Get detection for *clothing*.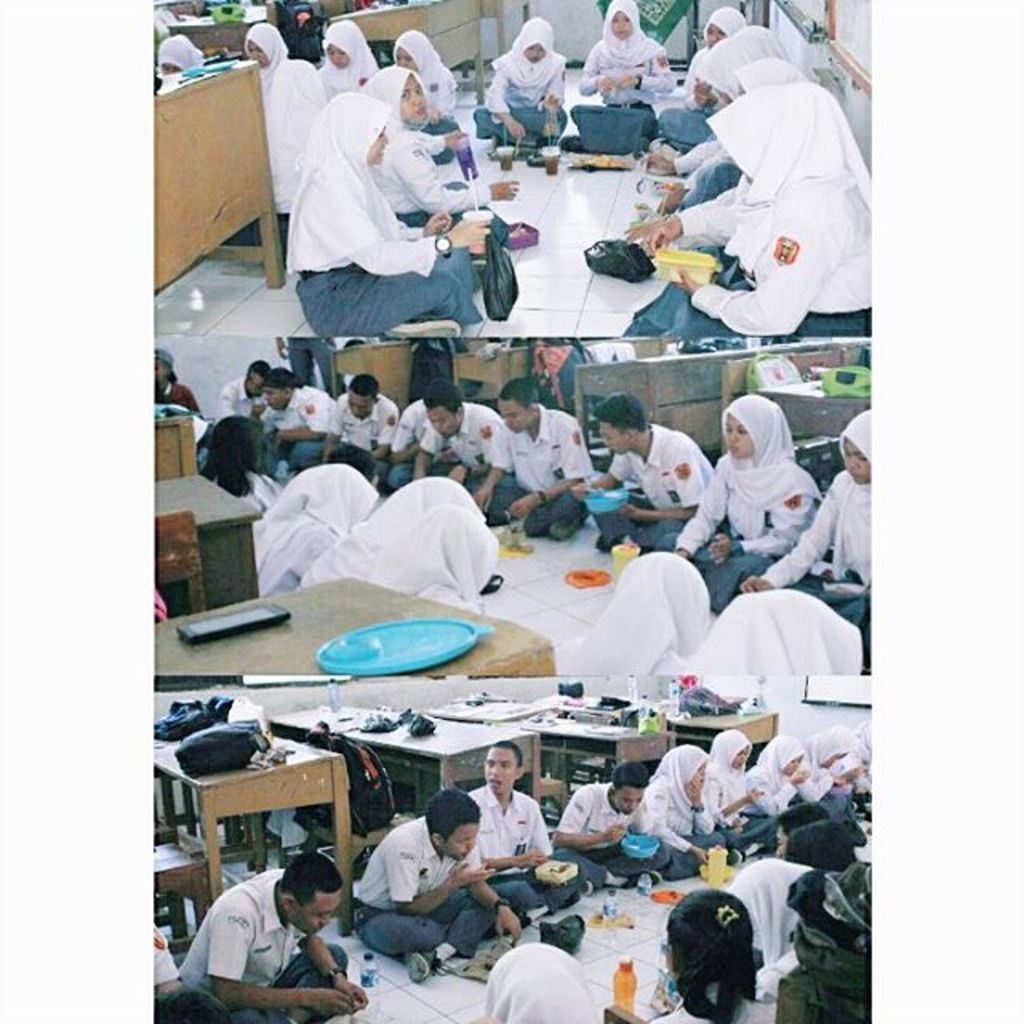
Detection: {"x1": 658, "y1": 56, "x2": 869, "y2": 352}.
